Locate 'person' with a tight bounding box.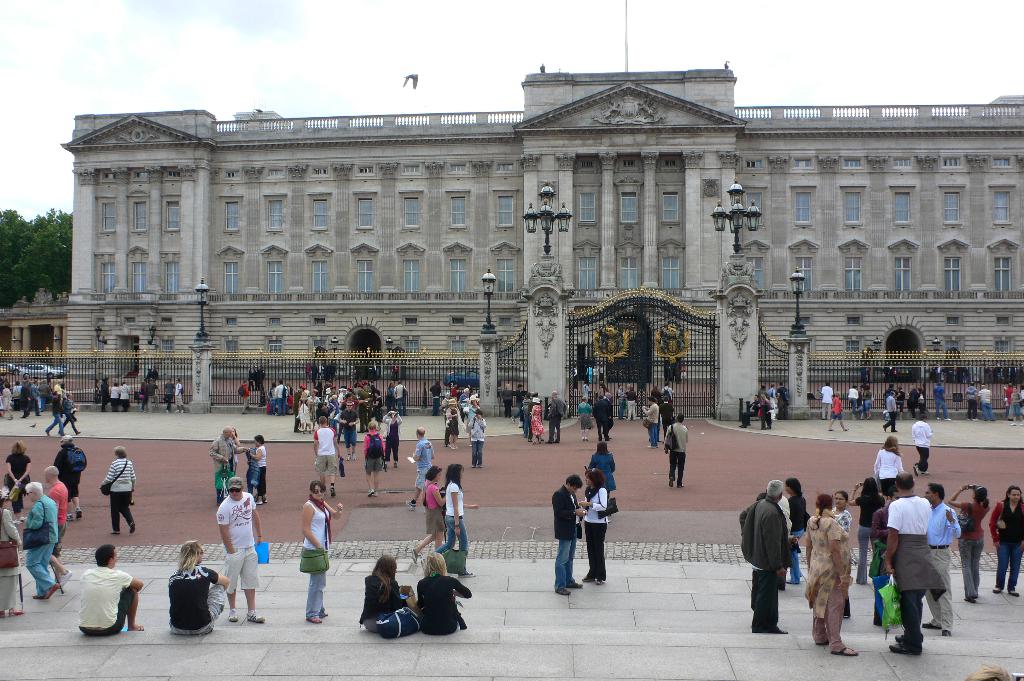
bbox(881, 394, 897, 435).
